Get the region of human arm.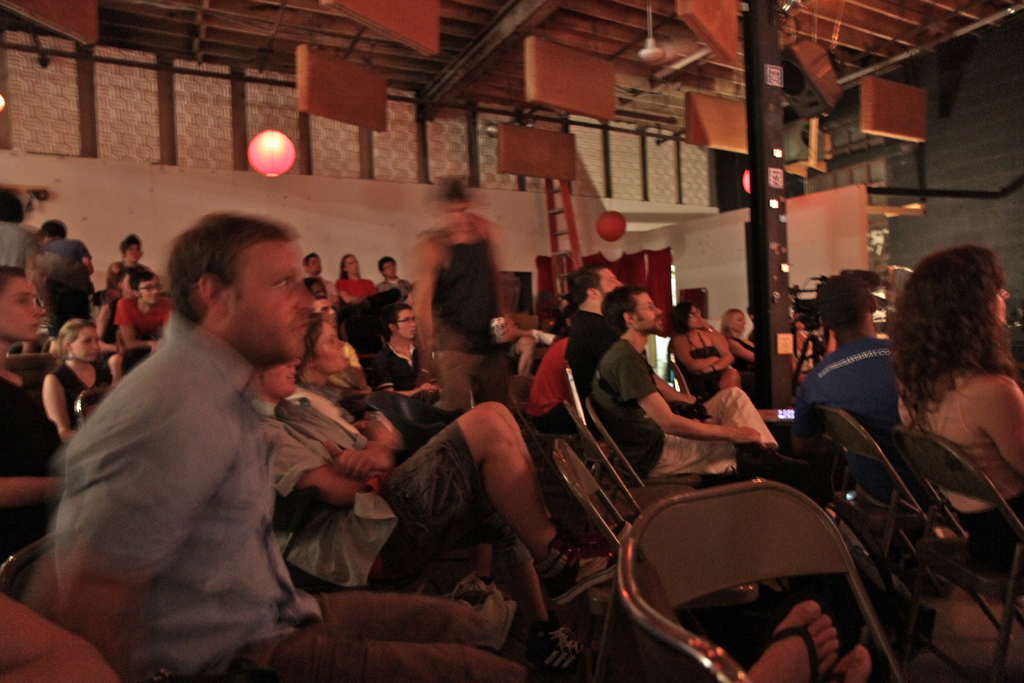
705:328:737:374.
